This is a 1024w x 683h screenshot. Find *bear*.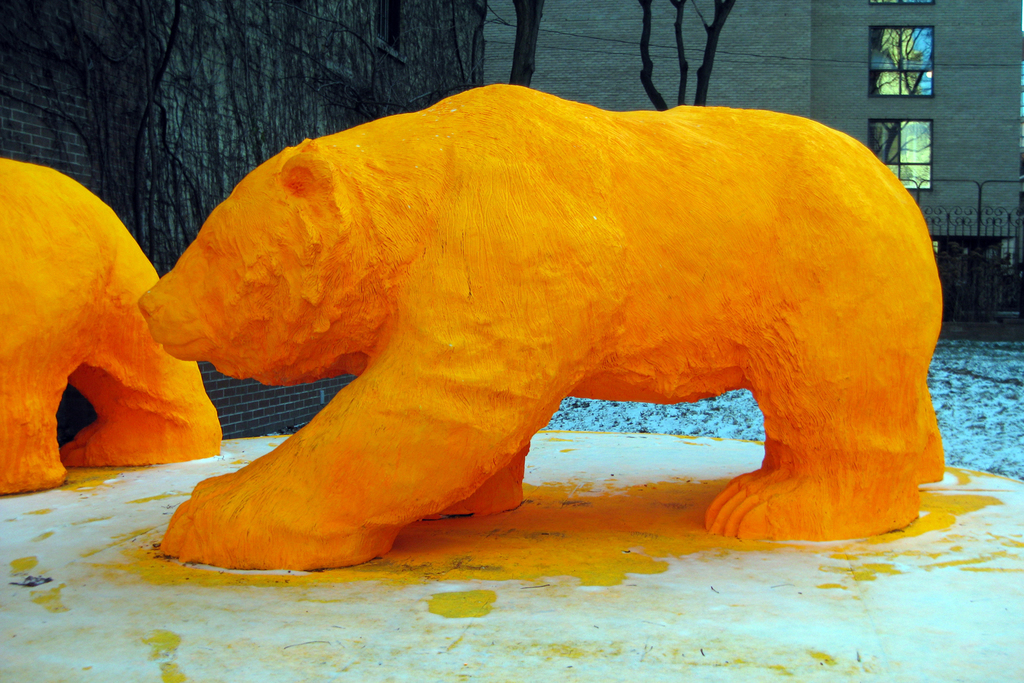
Bounding box: l=138, t=83, r=948, b=571.
